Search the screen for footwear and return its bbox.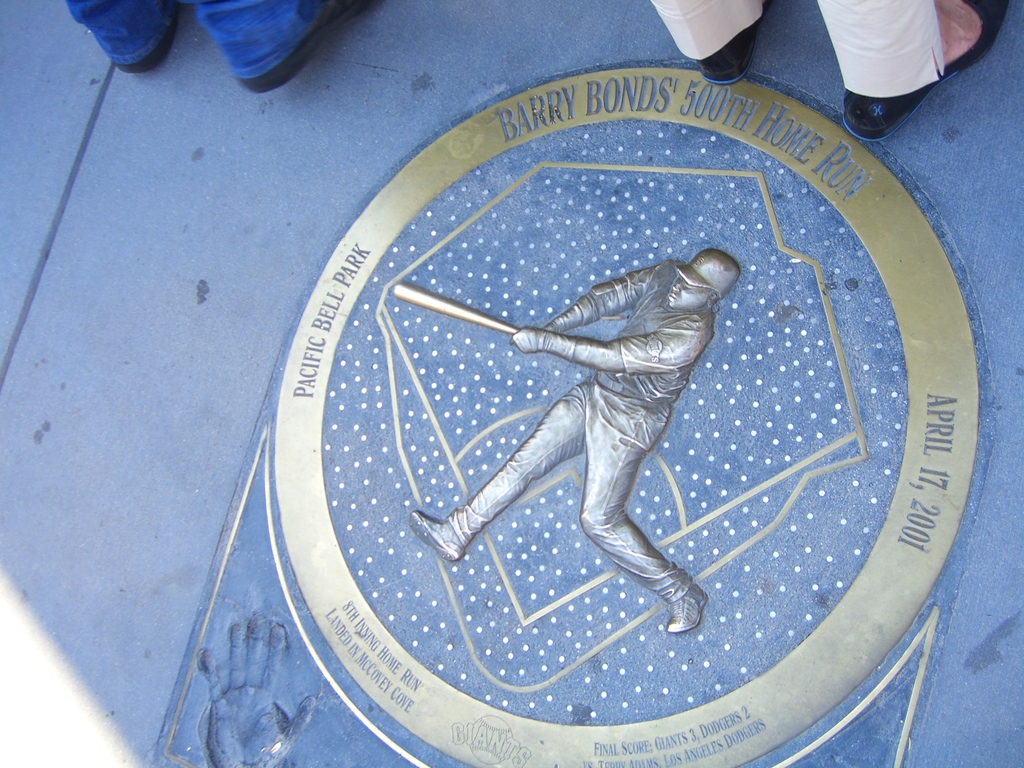
Found: <box>113,0,180,72</box>.
